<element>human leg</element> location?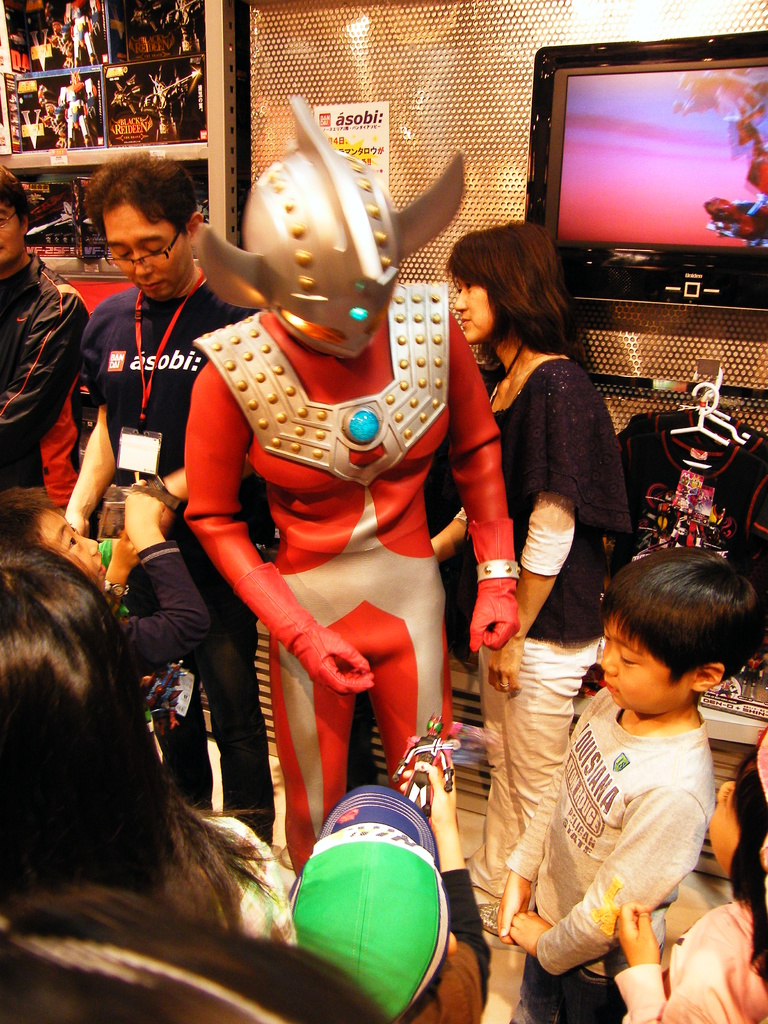
box=[132, 572, 214, 803]
